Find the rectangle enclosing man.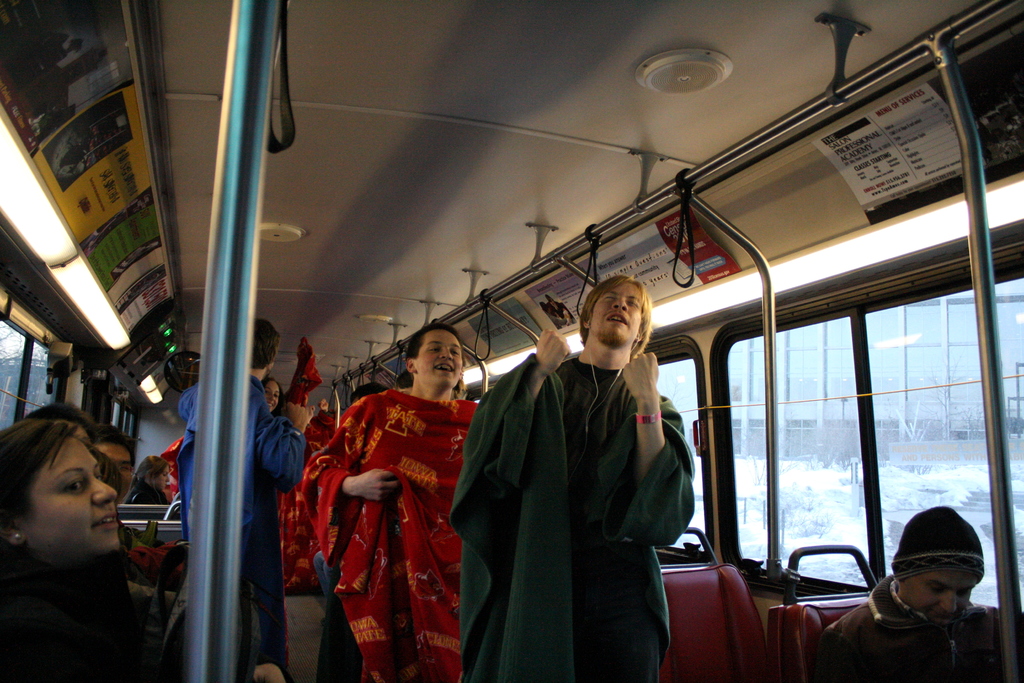
<box>828,518,1020,680</box>.
